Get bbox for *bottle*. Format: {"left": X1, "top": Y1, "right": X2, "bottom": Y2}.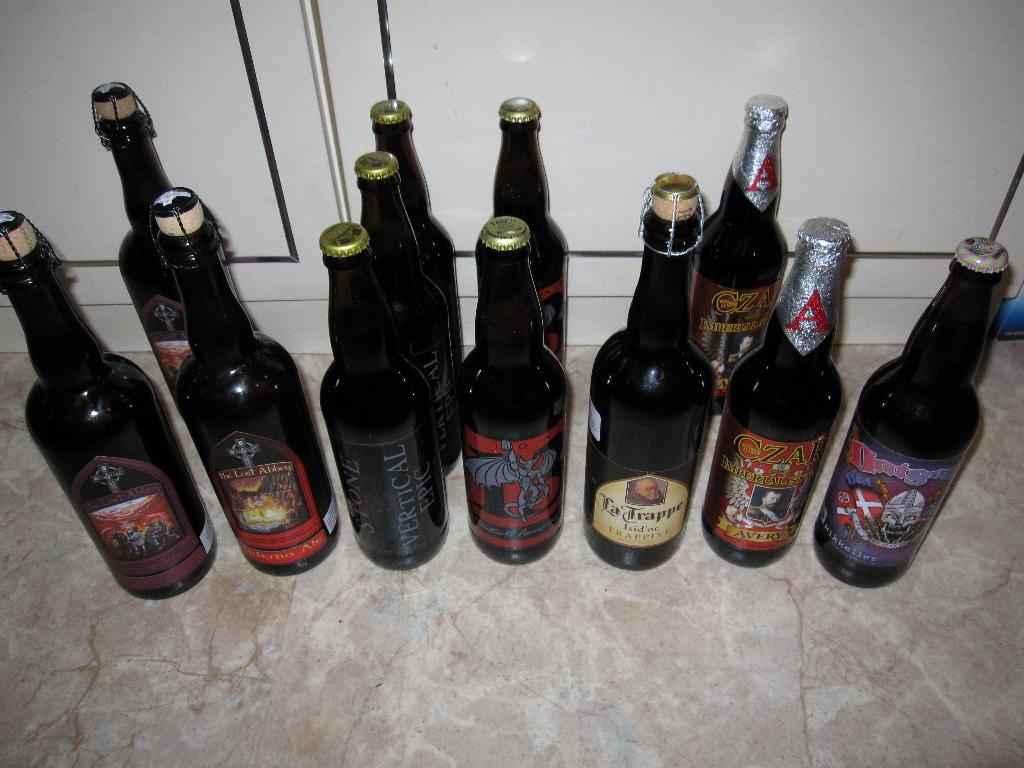
{"left": 320, "top": 221, "right": 451, "bottom": 573}.
